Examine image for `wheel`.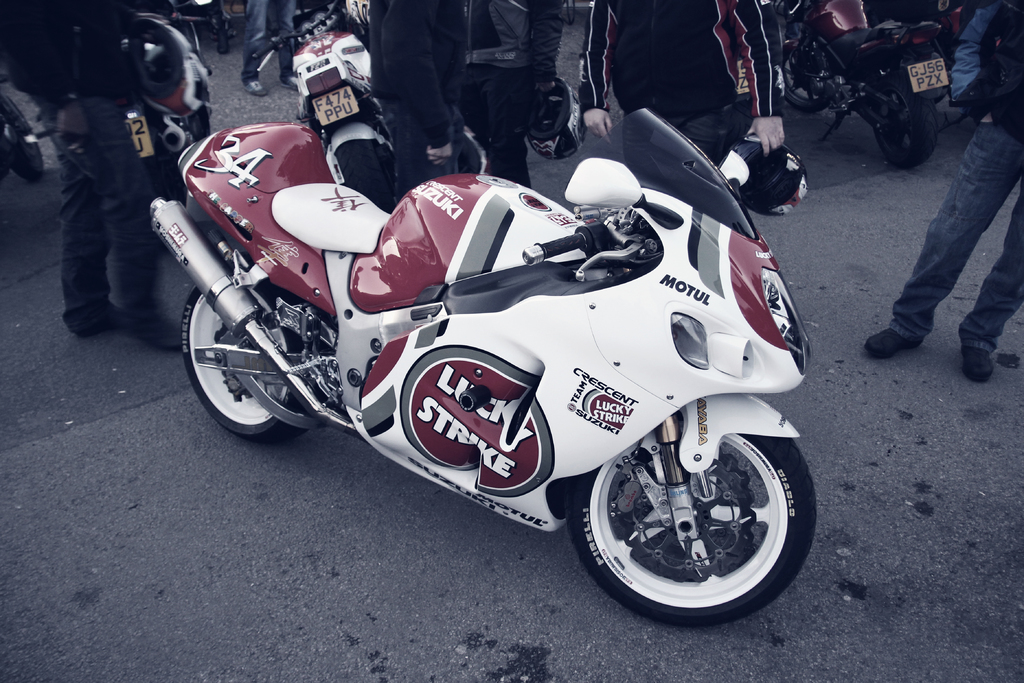
Examination result: x1=180 y1=284 x2=321 y2=448.
